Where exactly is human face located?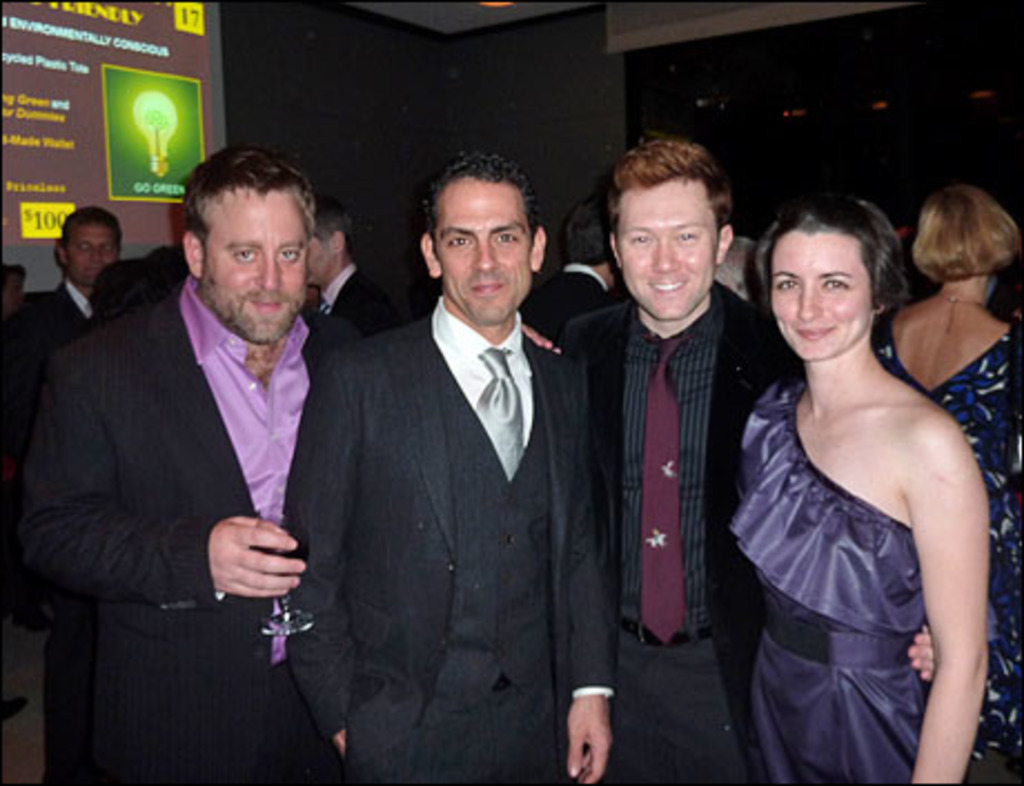
Its bounding box is box=[196, 187, 316, 343].
